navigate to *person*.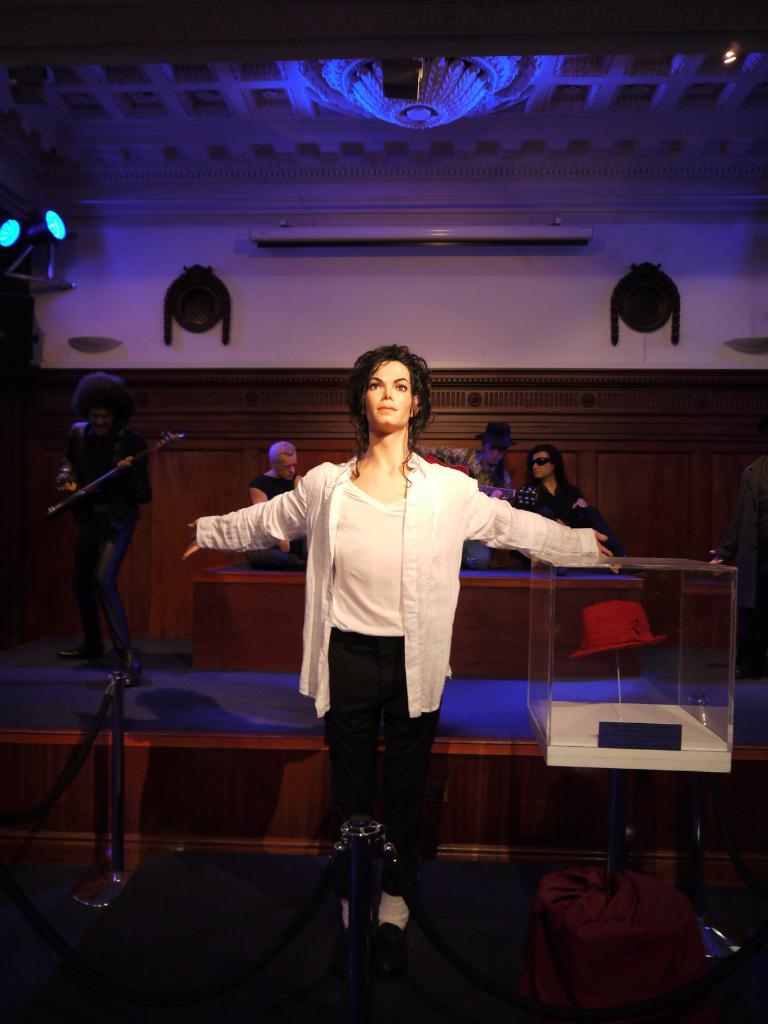
Navigation target: locate(209, 336, 571, 926).
